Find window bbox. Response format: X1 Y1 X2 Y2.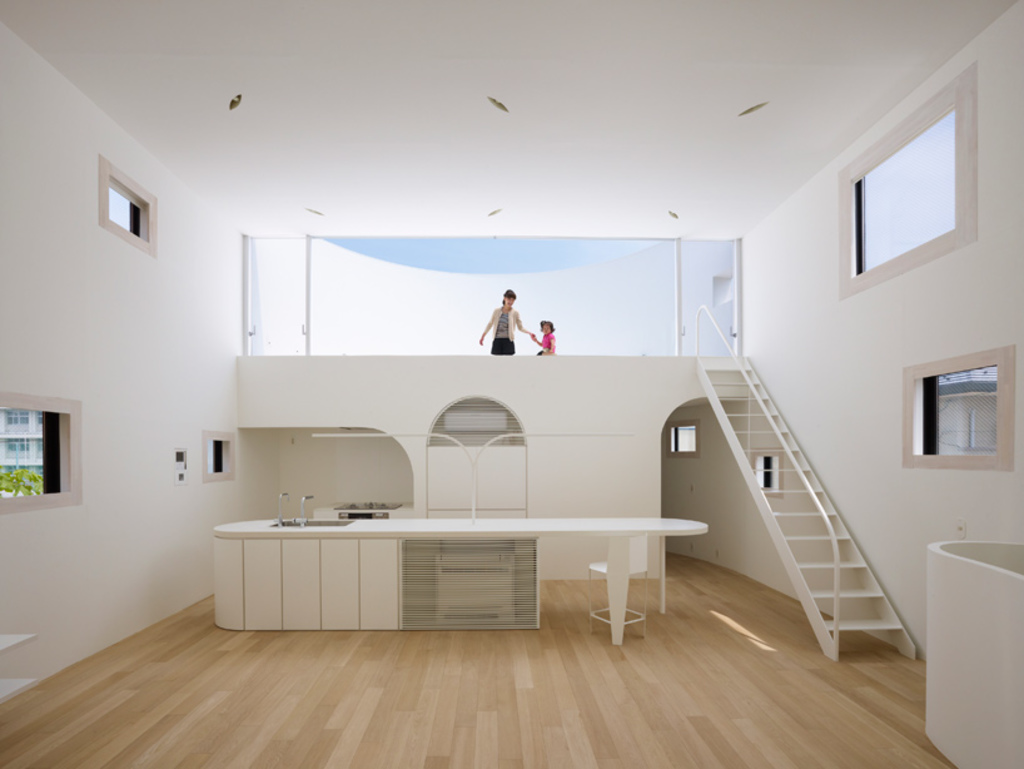
100 154 156 254.
